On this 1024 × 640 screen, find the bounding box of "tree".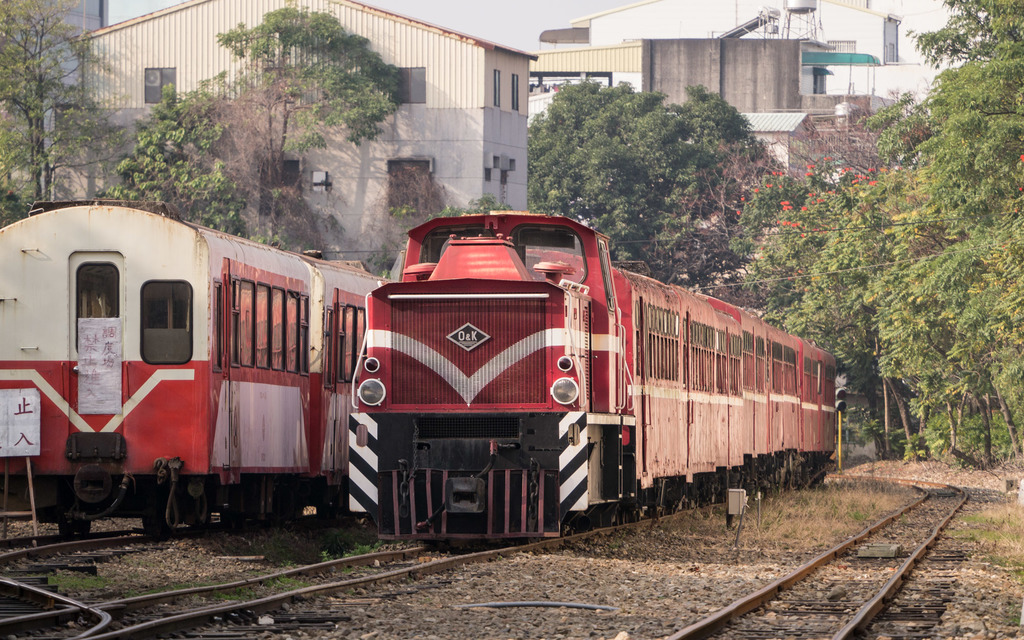
Bounding box: <box>195,0,397,257</box>.
